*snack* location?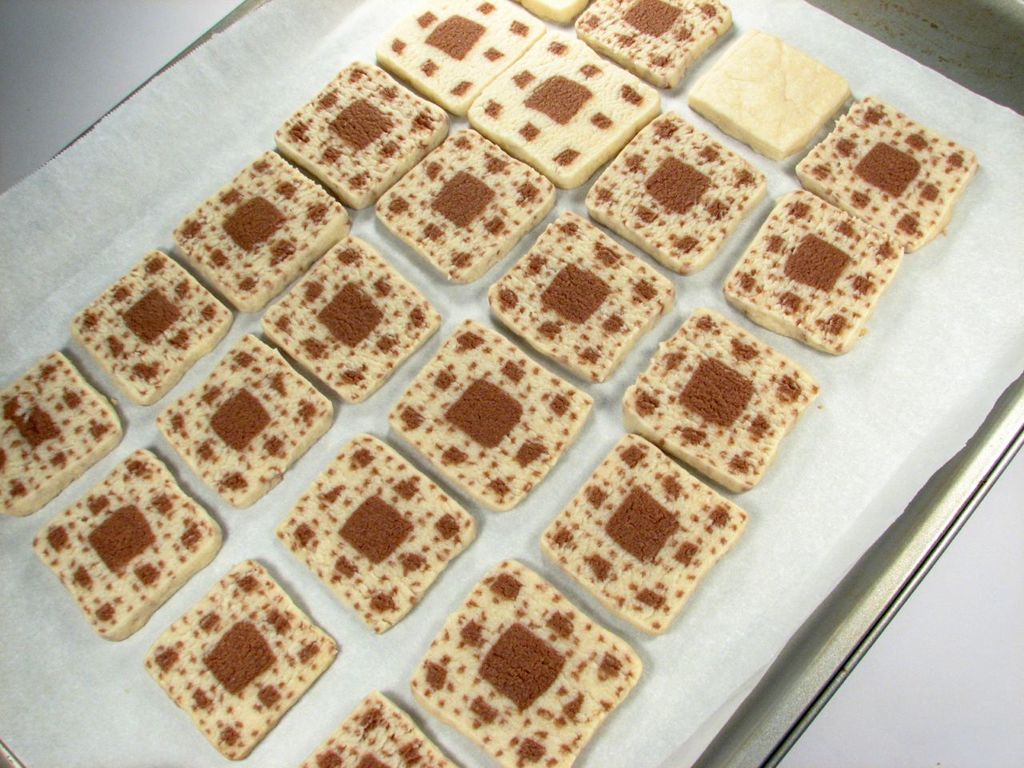
detection(375, 0, 547, 111)
